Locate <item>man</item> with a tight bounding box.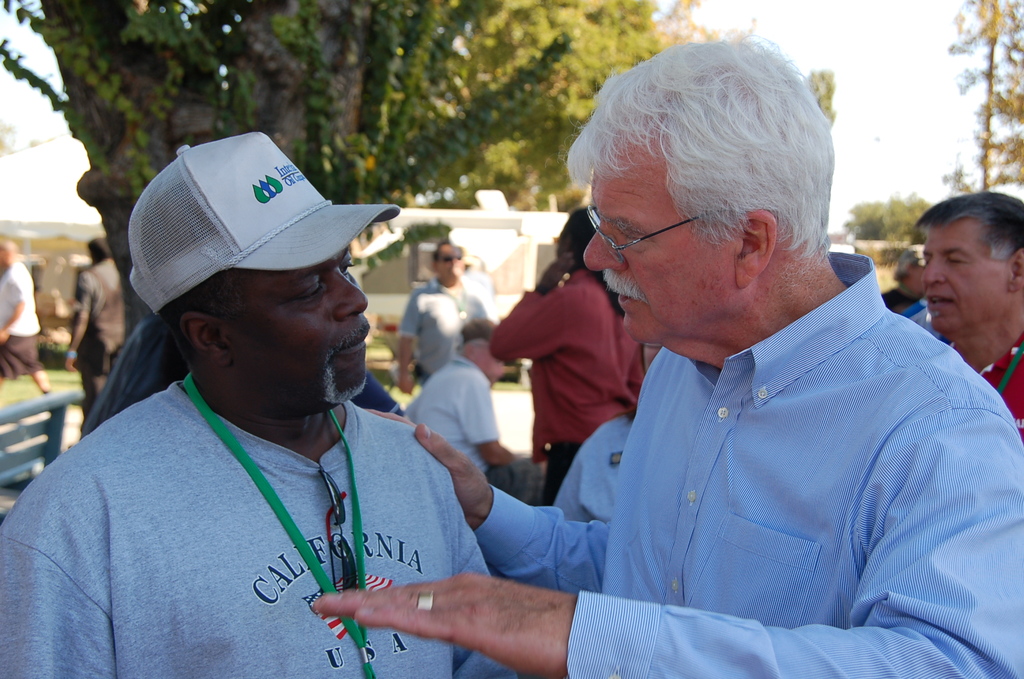
select_region(890, 186, 1023, 433).
